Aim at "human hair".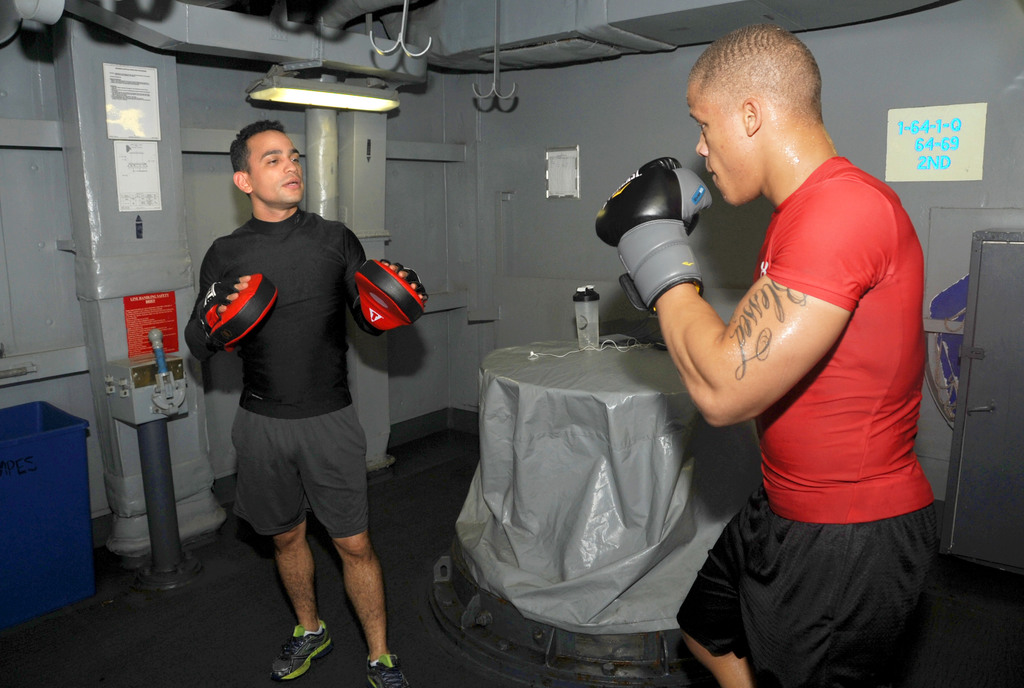
Aimed at {"x1": 227, "y1": 120, "x2": 287, "y2": 176}.
